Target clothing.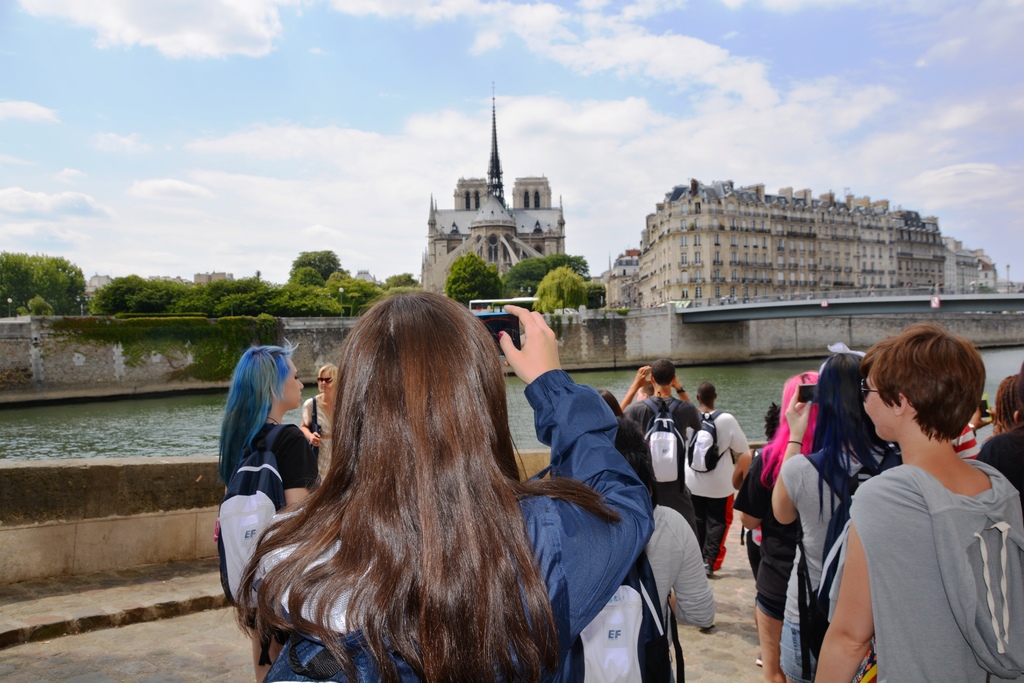
Target region: 303:391:332:489.
